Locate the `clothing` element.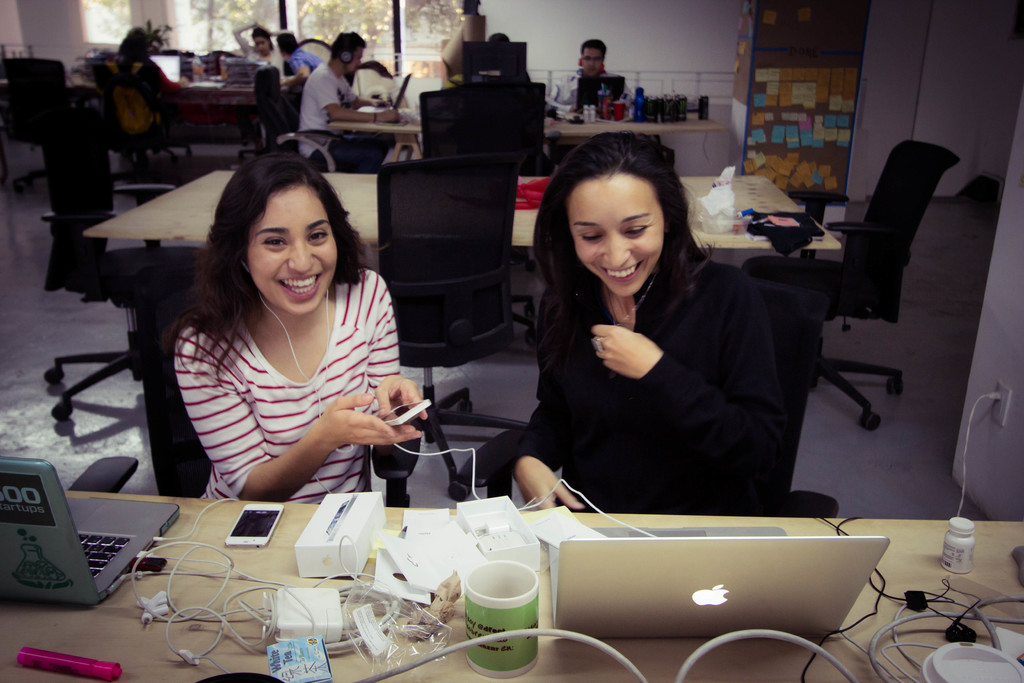
Element bbox: locate(109, 54, 180, 122).
